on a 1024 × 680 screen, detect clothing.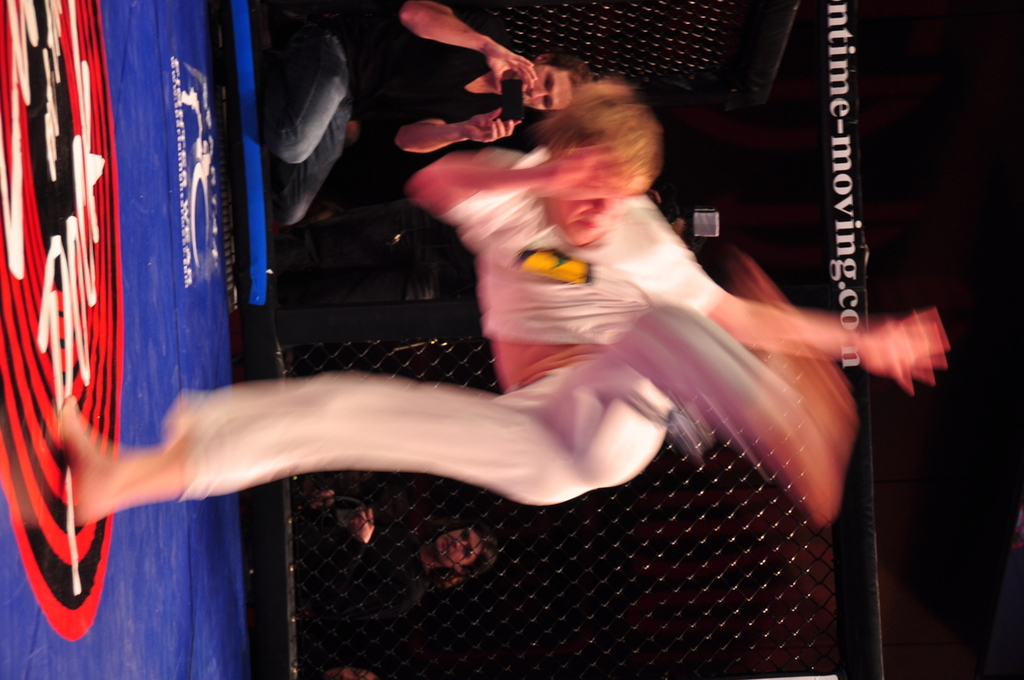
bbox(262, 0, 518, 231).
